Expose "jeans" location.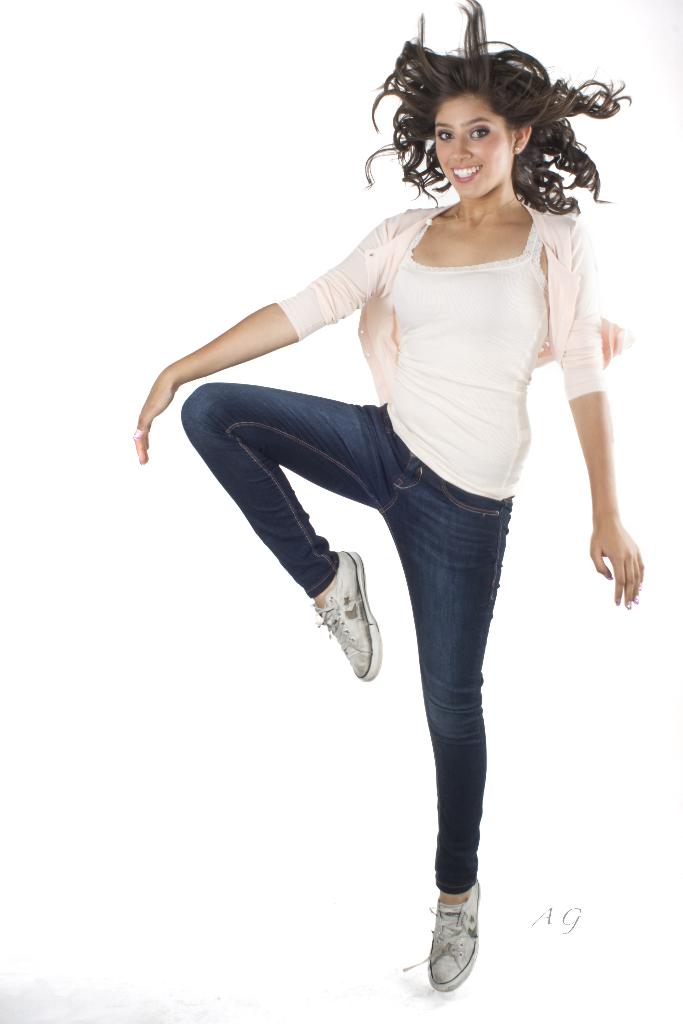
Exposed at <bbox>174, 383, 513, 906</bbox>.
